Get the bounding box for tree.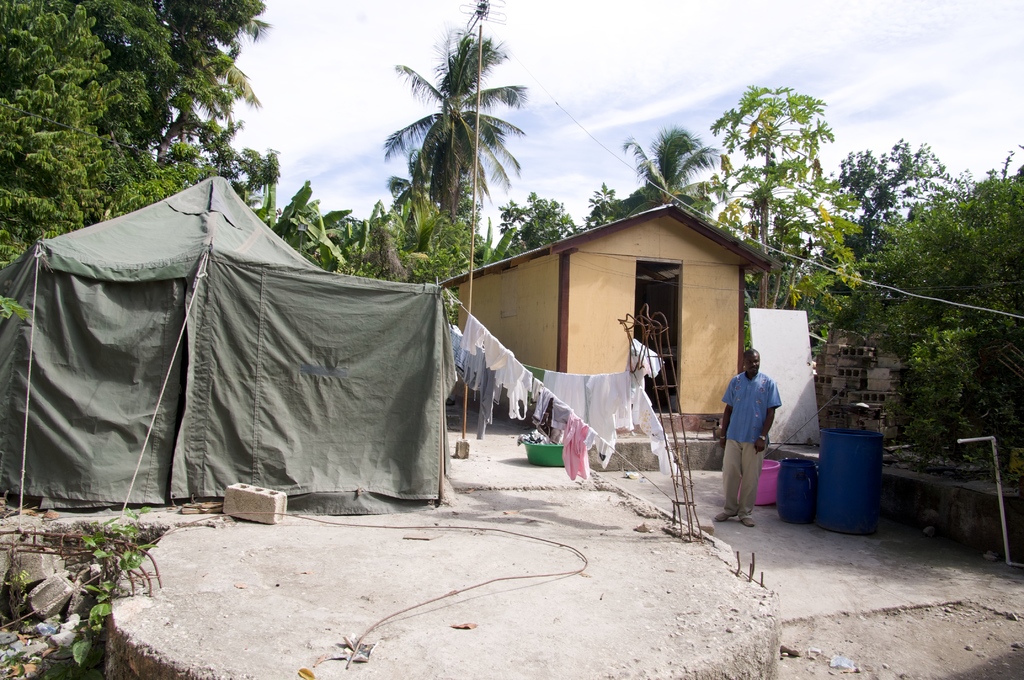
region(388, 206, 461, 244).
